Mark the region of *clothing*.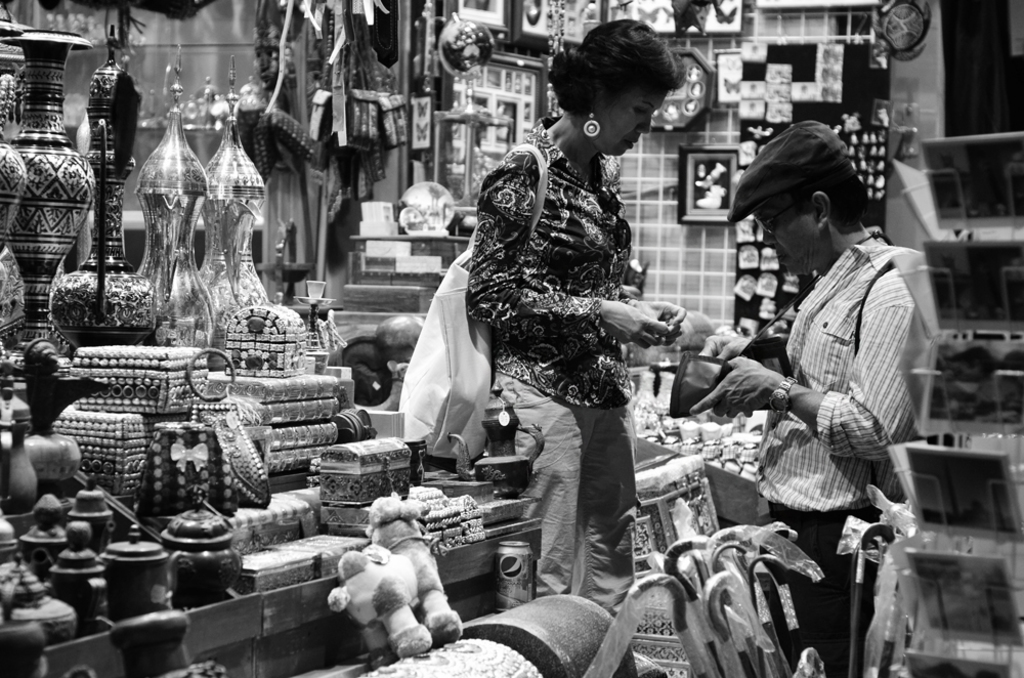
Region: 409,75,707,529.
